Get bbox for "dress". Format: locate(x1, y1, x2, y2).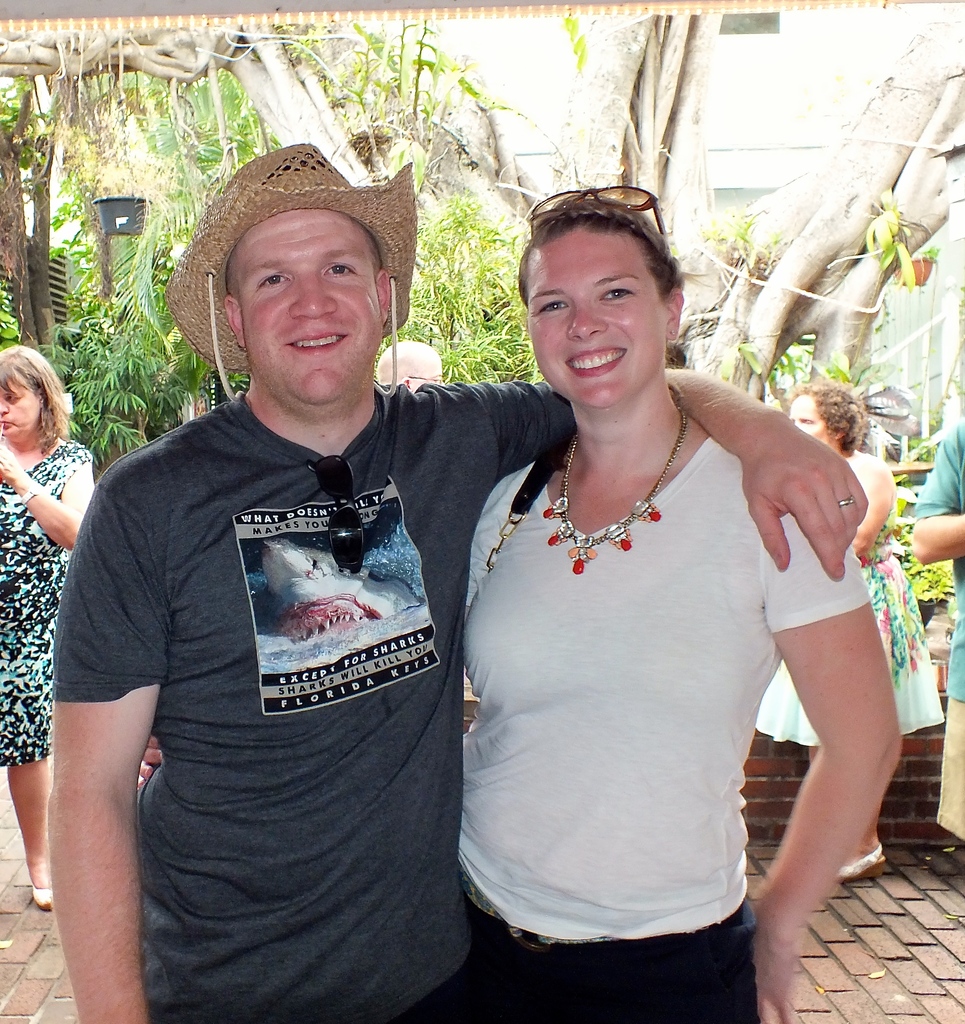
locate(0, 436, 90, 764).
